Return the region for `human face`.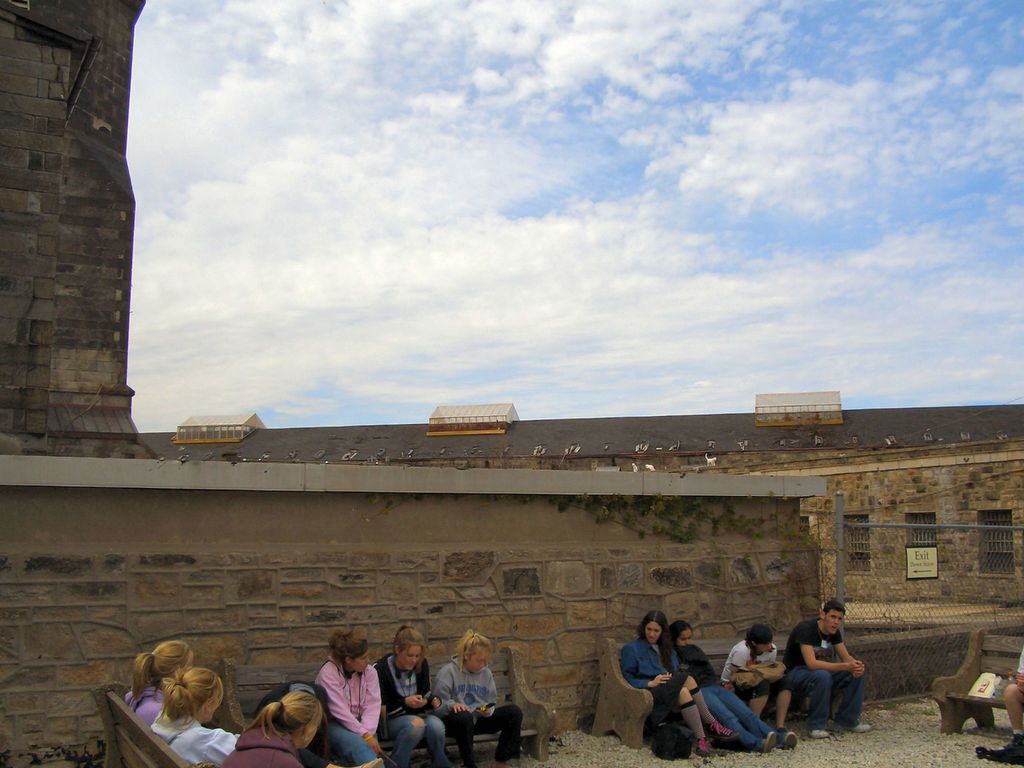
350/649/370/674.
